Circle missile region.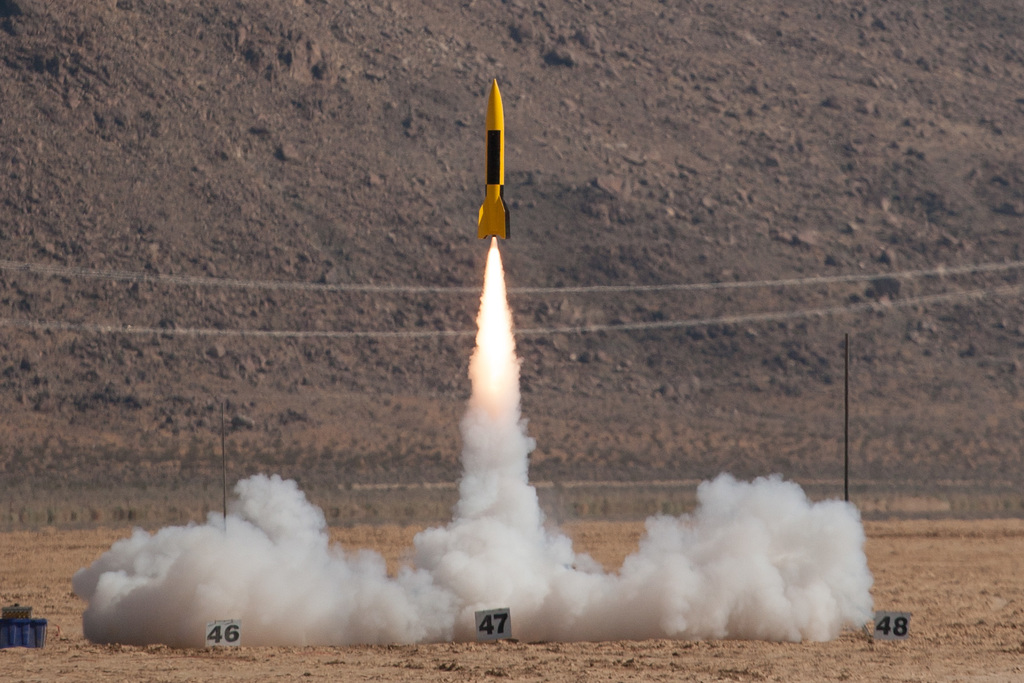
Region: [left=478, top=76, right=511, bottom=242].
